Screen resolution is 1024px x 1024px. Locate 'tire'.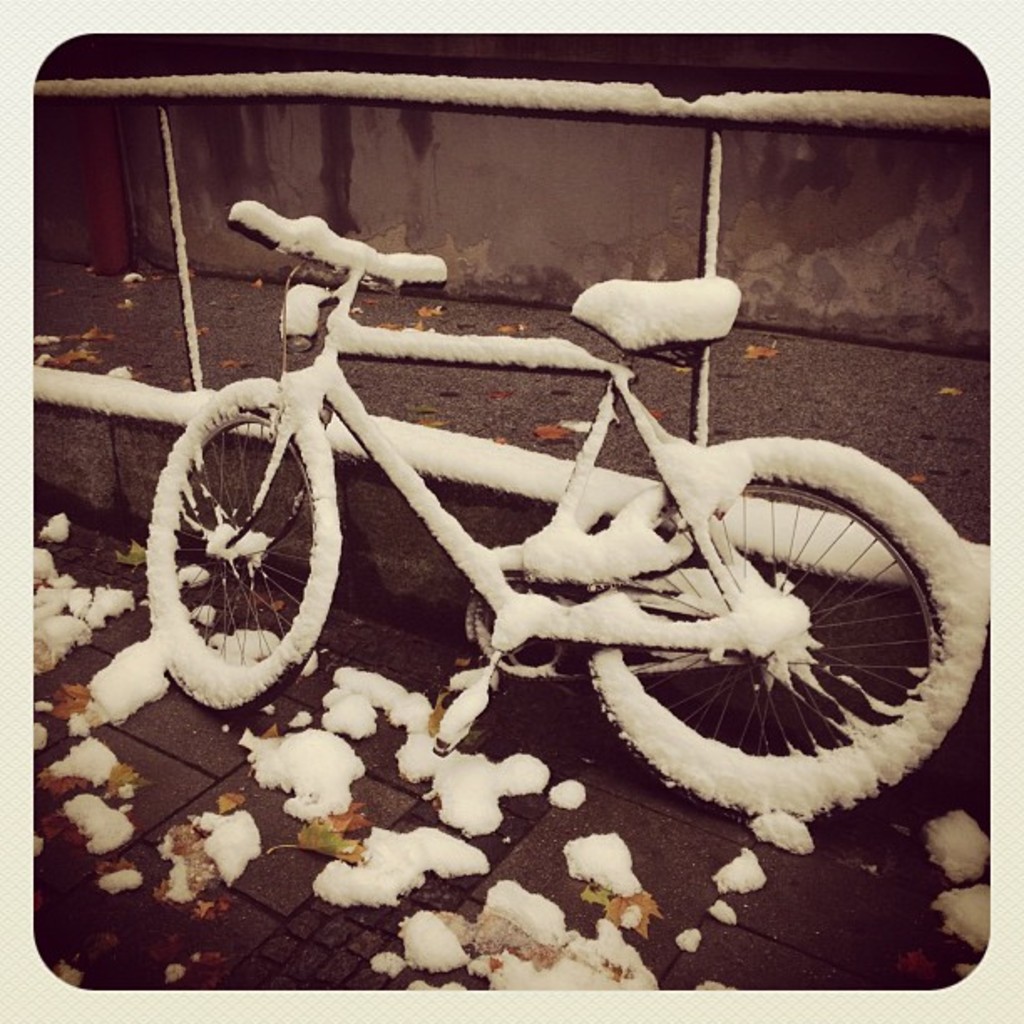
584 425 1007 823.
